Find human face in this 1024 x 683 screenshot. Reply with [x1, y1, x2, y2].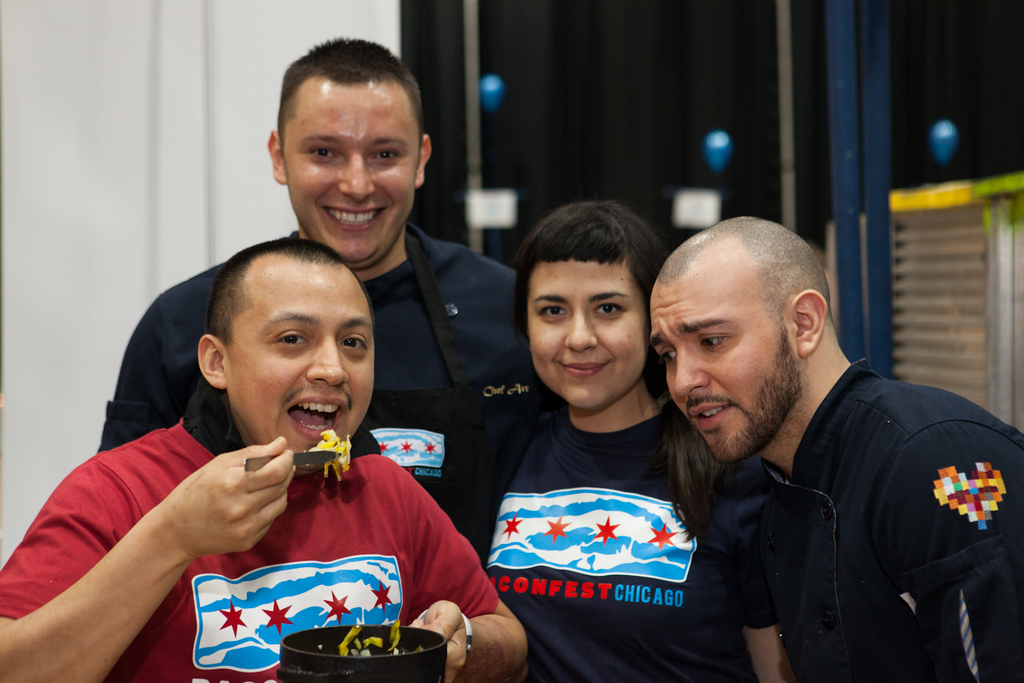
[527, 264, 643, 405].
